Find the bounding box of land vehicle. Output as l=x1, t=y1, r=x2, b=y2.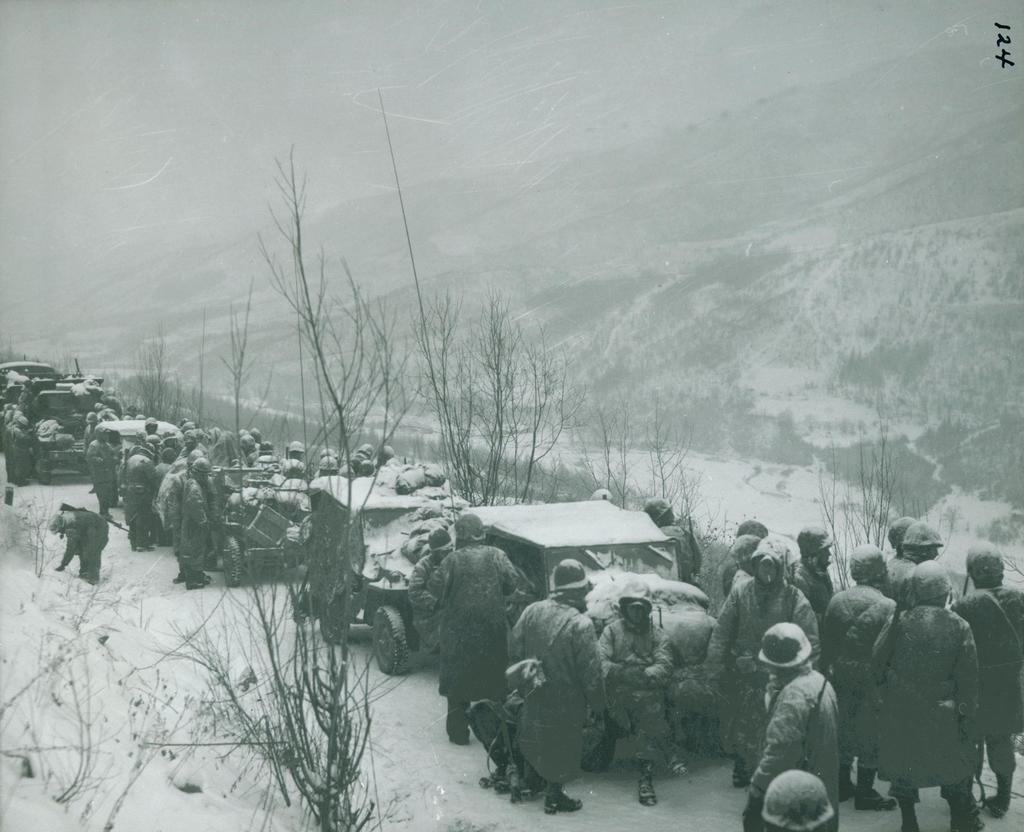
l=0, t=354, r=62, b=436.
